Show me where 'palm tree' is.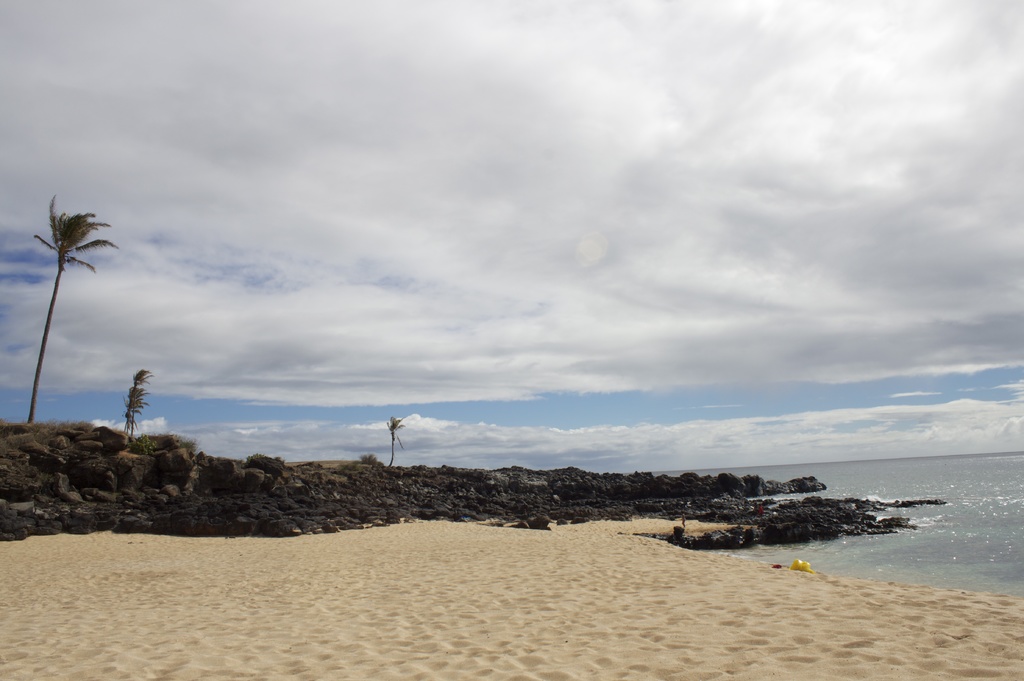
'palm tree' is at box=[26, 181, 111, 440].
